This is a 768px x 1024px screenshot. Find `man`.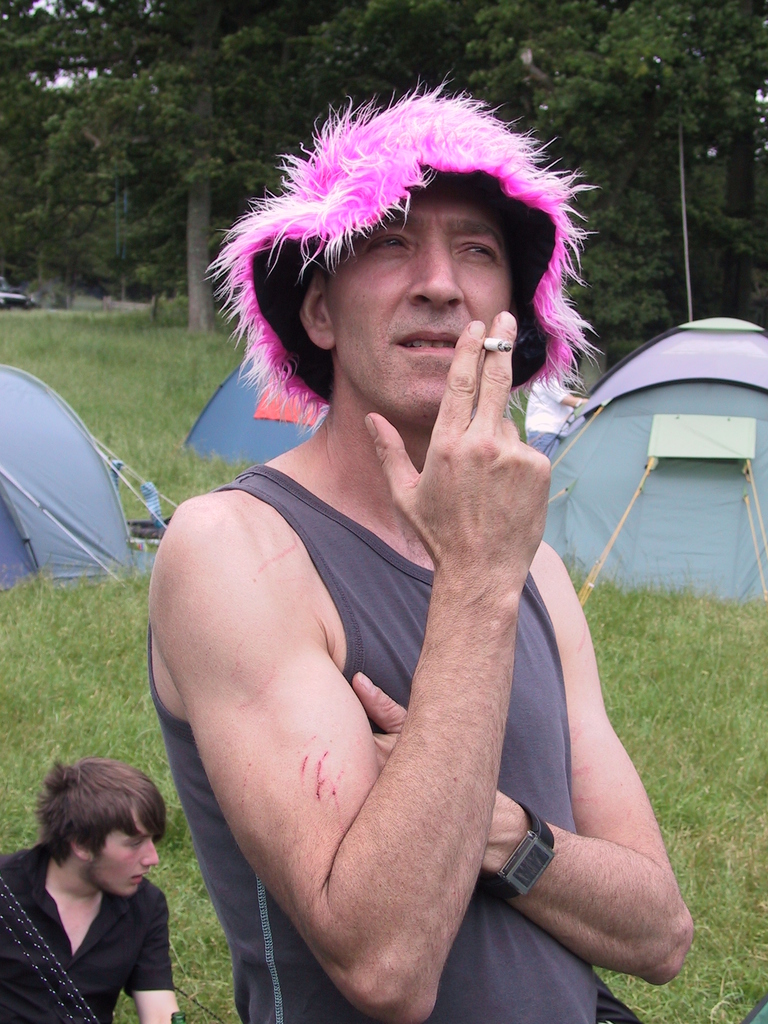
Bounding box: [147,83,694,1023].
